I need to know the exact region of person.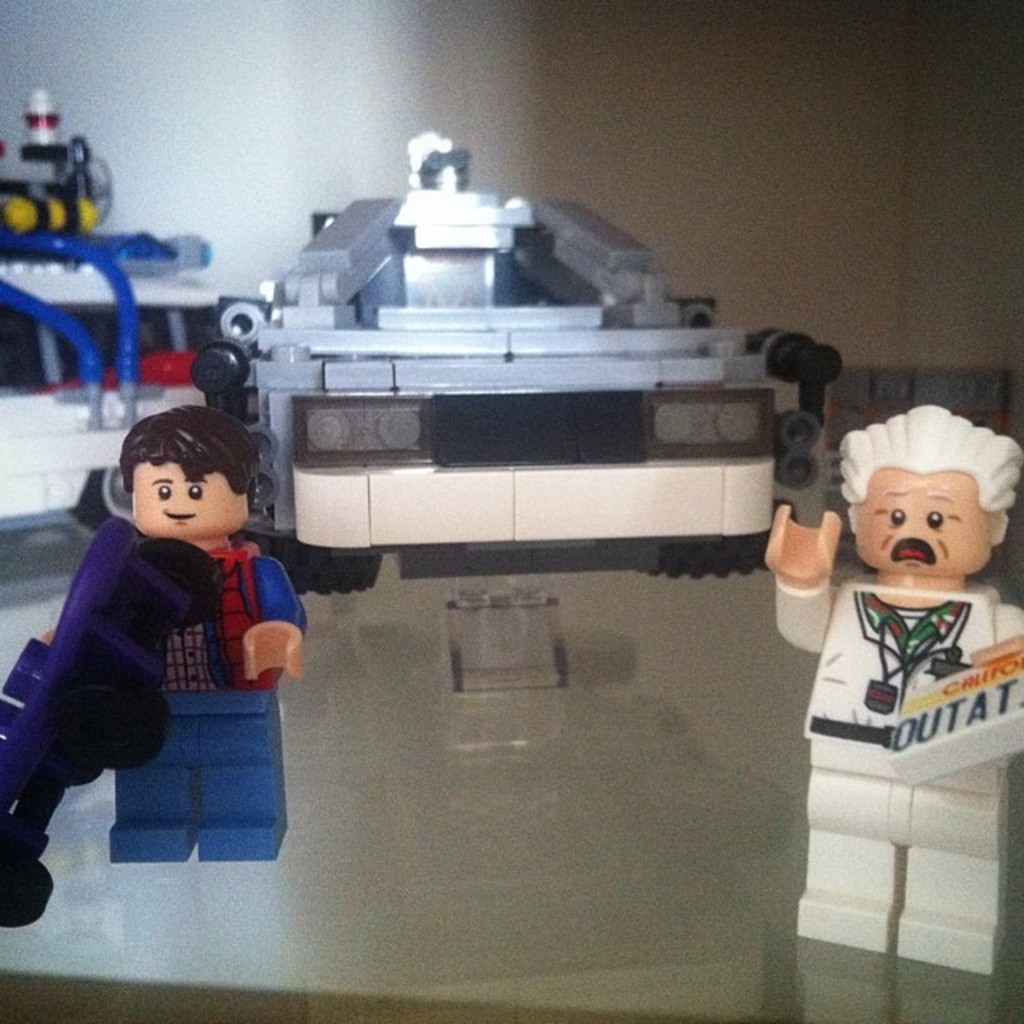
Region: locate(0, 403, 310, 867).
